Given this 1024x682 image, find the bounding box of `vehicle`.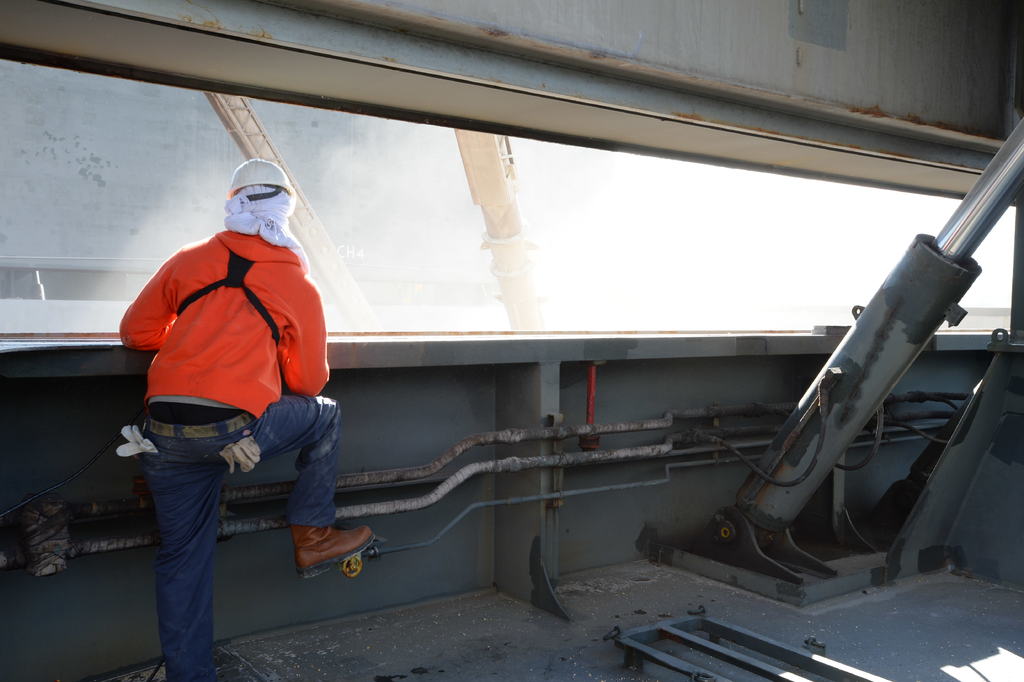
crop(0, 0, 1023, 681).
